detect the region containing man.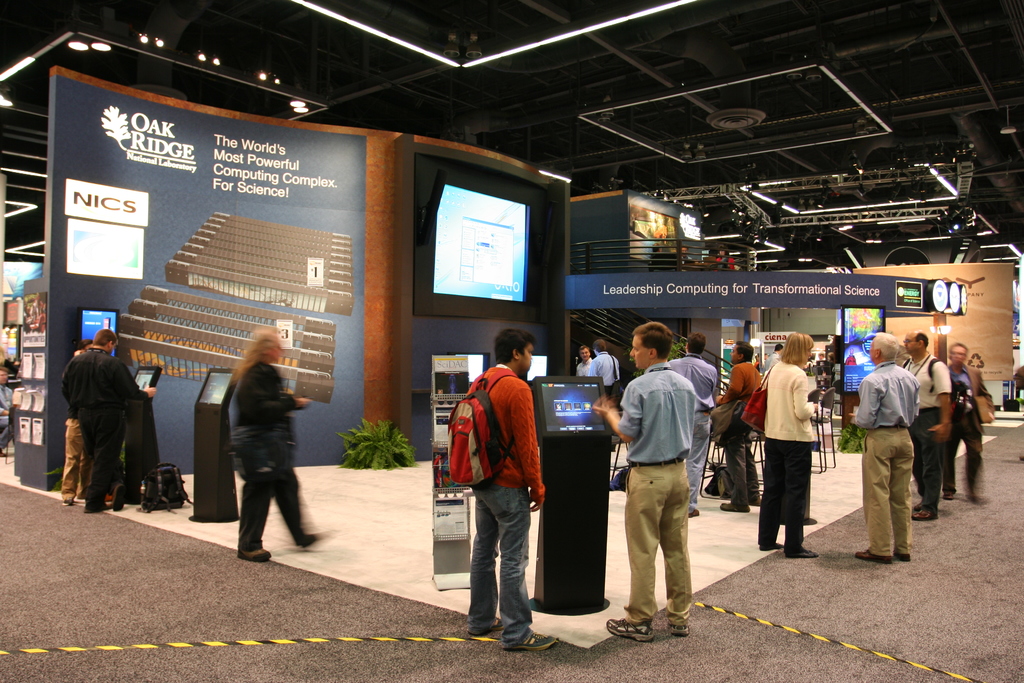
[586,322,698,643].
